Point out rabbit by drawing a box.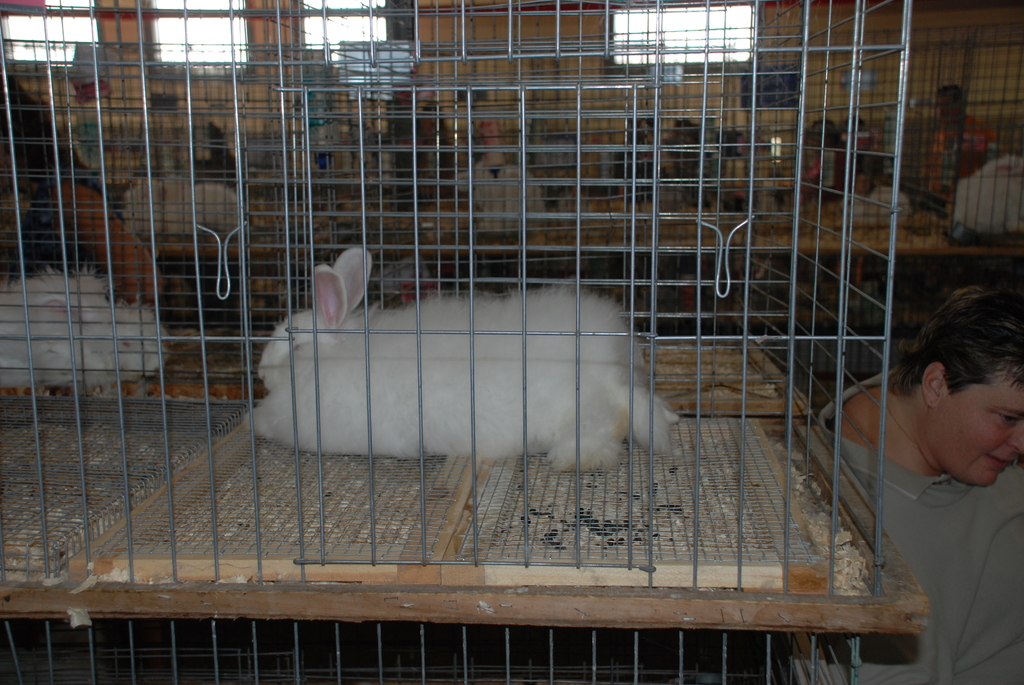
(left=0, top=264, right=177, bottom=396).
